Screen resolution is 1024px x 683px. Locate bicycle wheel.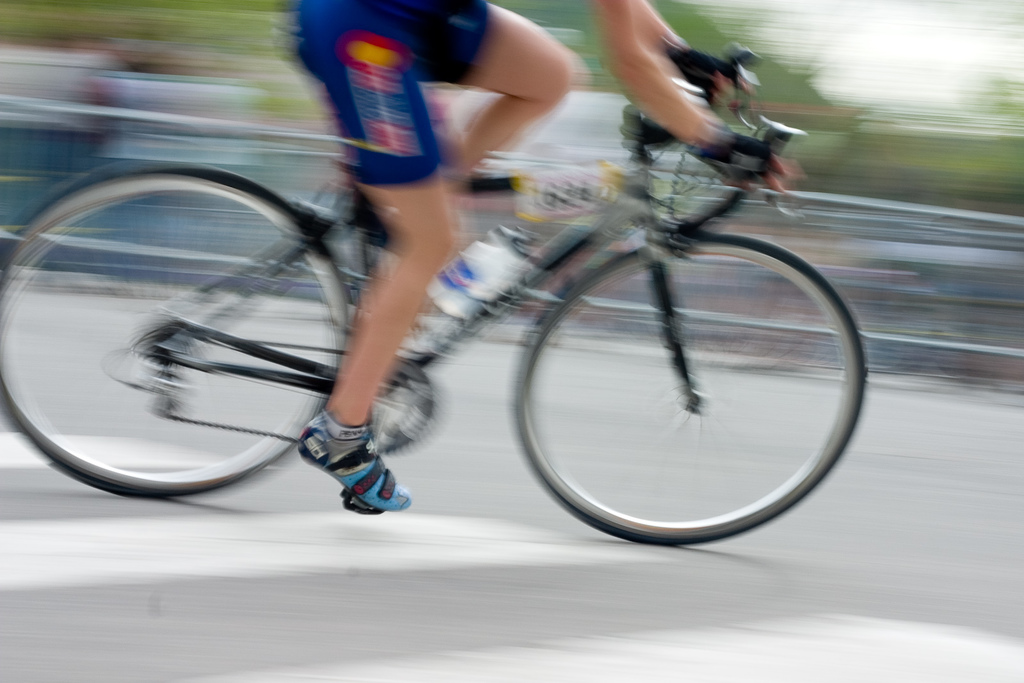
BBox(504, 209, 863, 542).
